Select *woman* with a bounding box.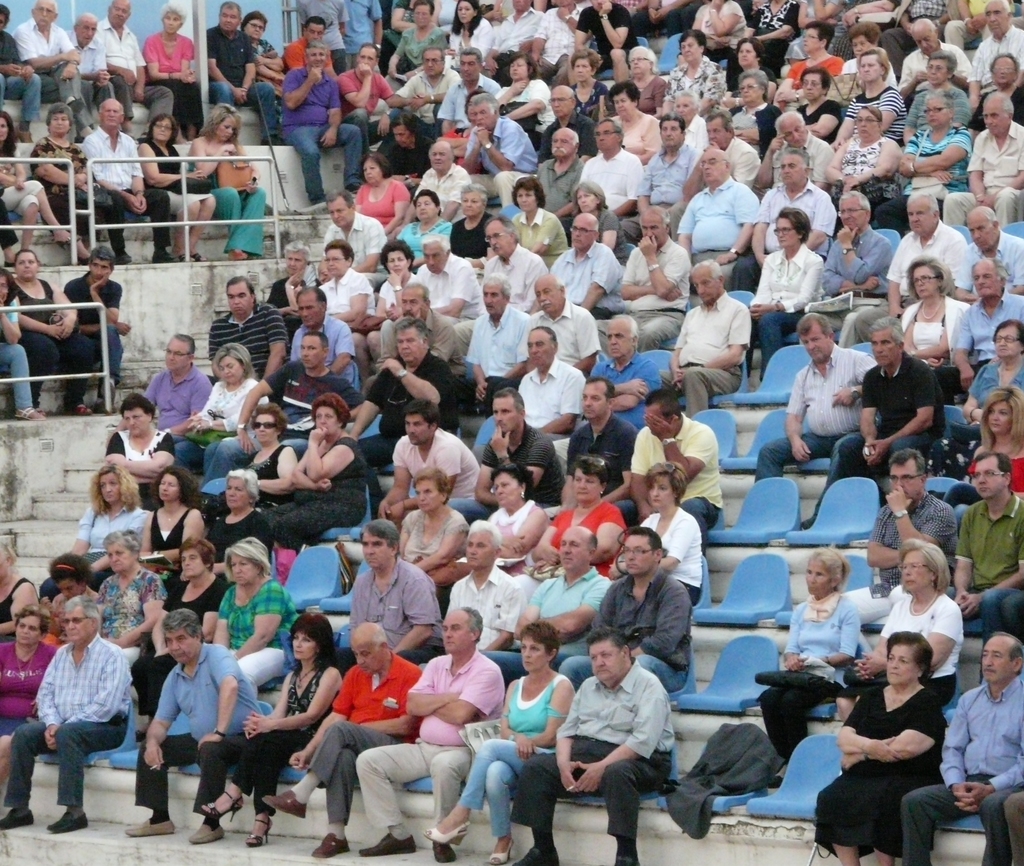
box=[32, 550, 108, 651].
